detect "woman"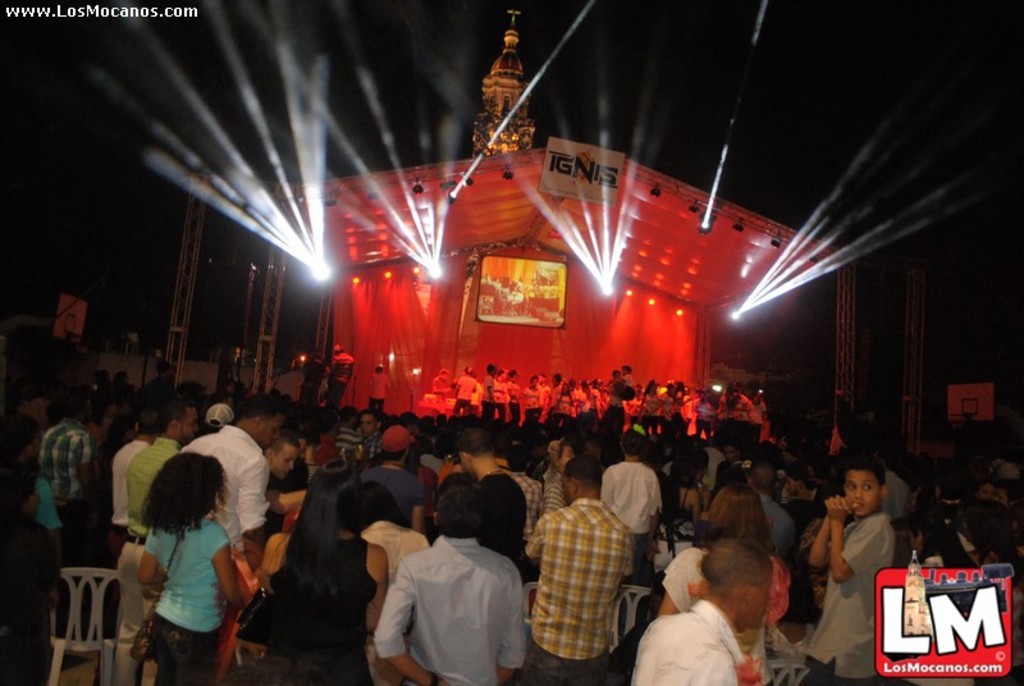
locate(694, 389, 716, 442)
